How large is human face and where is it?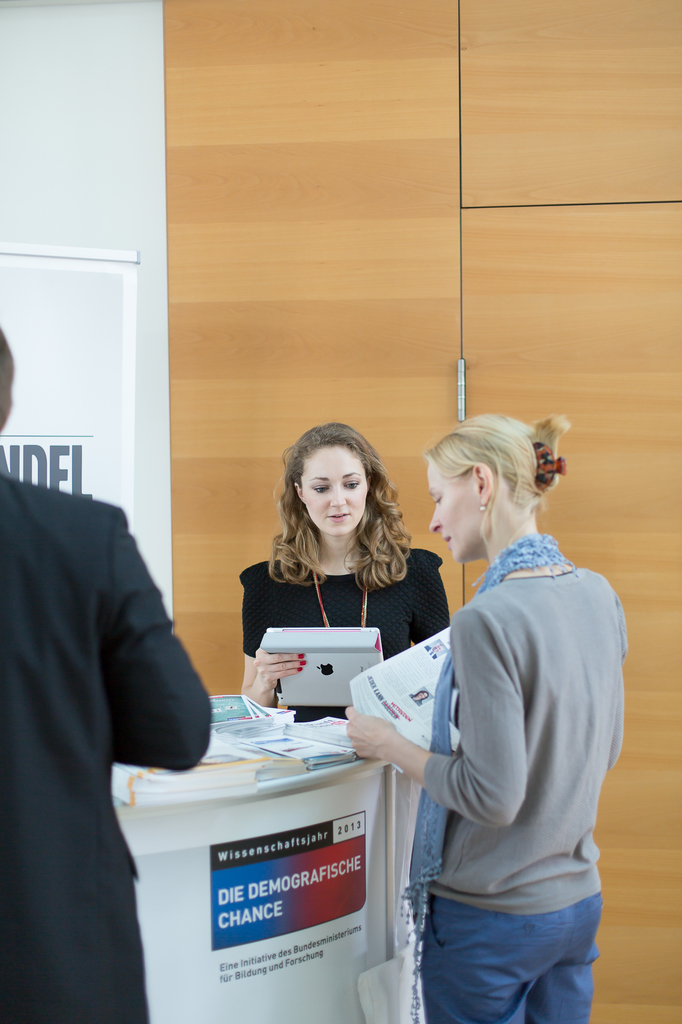
Bounding box: bbox=[301, 445, 369, 534].
